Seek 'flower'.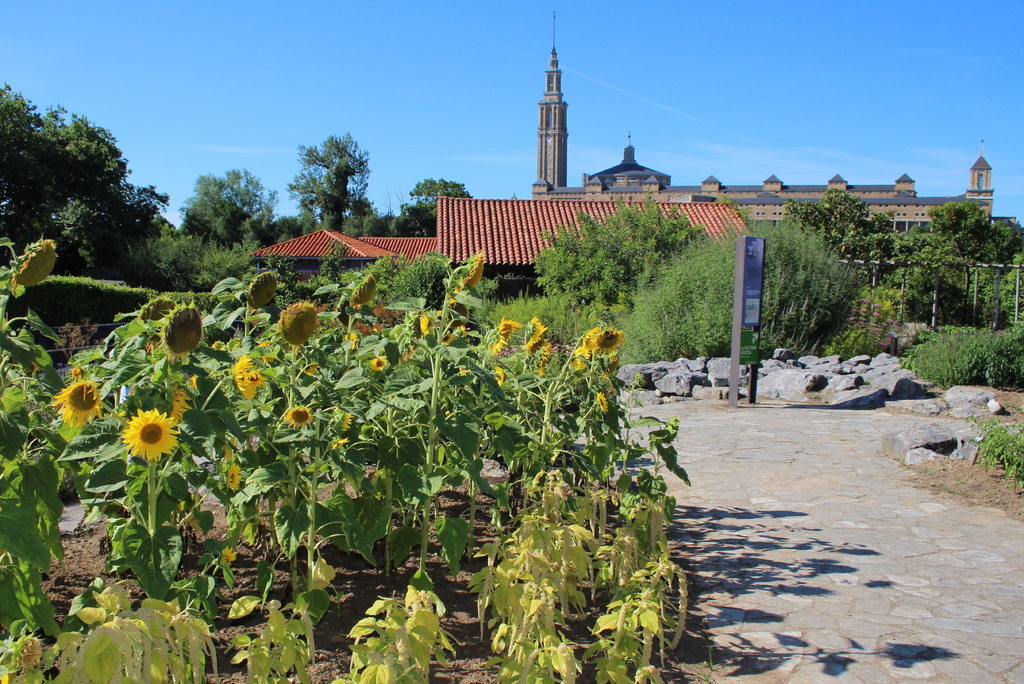
x1=488, y1=320, x2=552, y2=376.
